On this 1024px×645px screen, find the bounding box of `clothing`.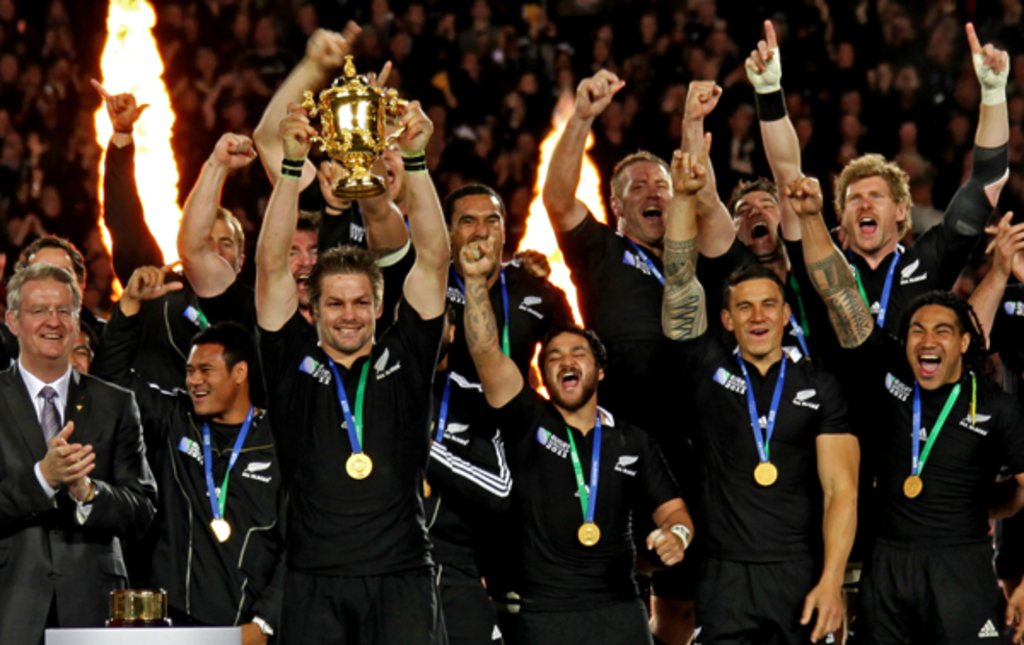
Bounding box: x1=695, y1=551, x2=821, y2=643.
